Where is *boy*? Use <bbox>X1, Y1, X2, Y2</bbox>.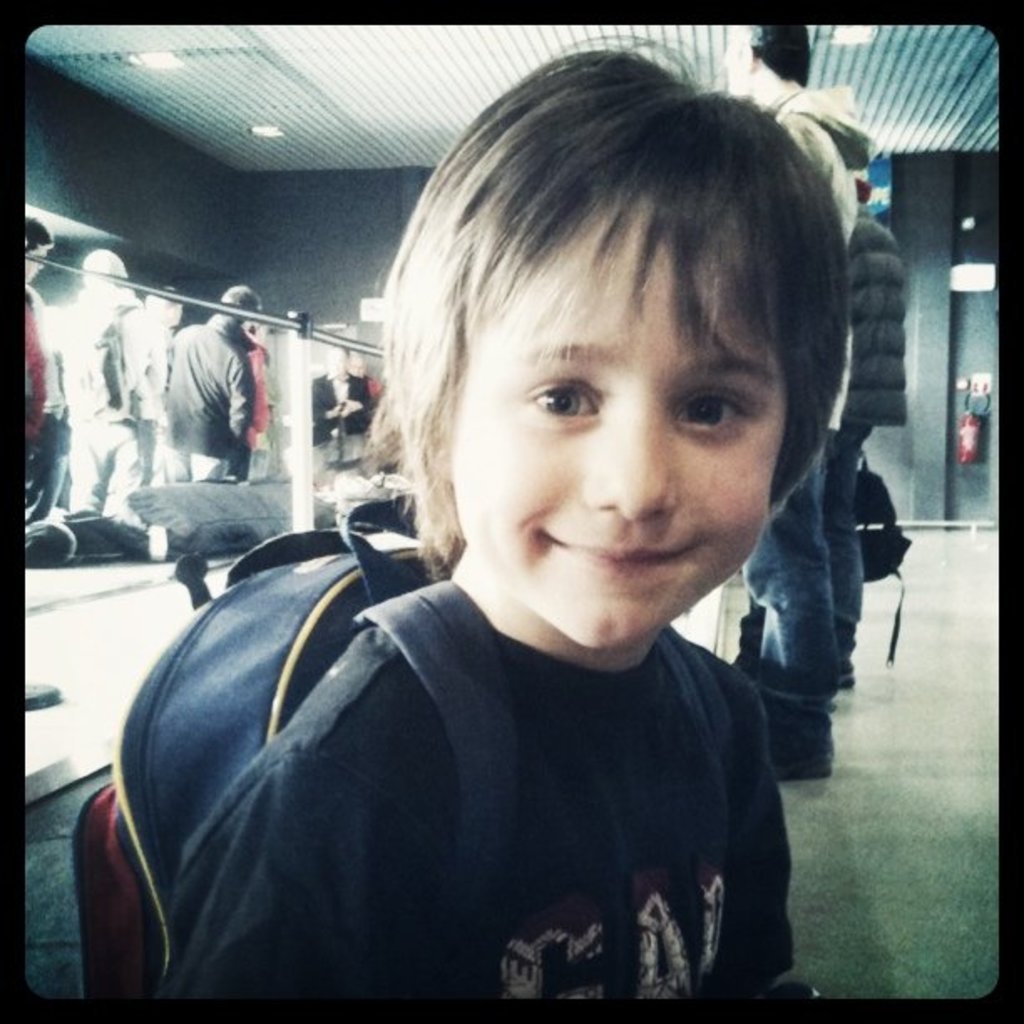
<bbox>131, 112, 858, 997</bbox>.
